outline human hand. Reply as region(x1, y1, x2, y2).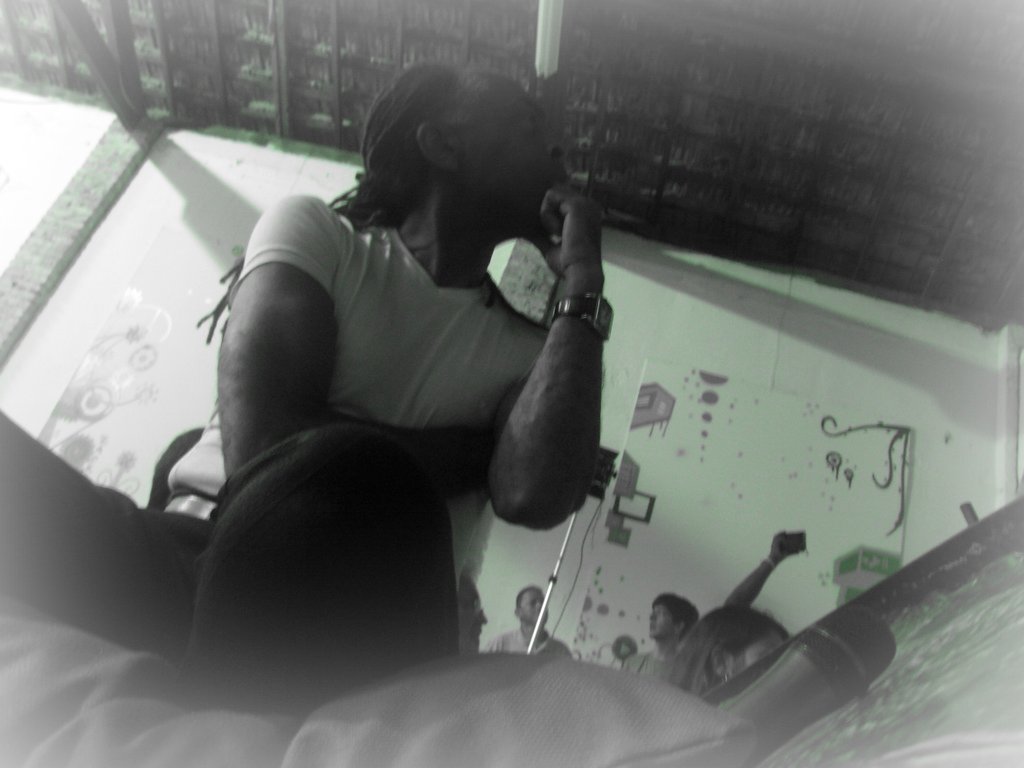
region(768, 526, 807, 562).
